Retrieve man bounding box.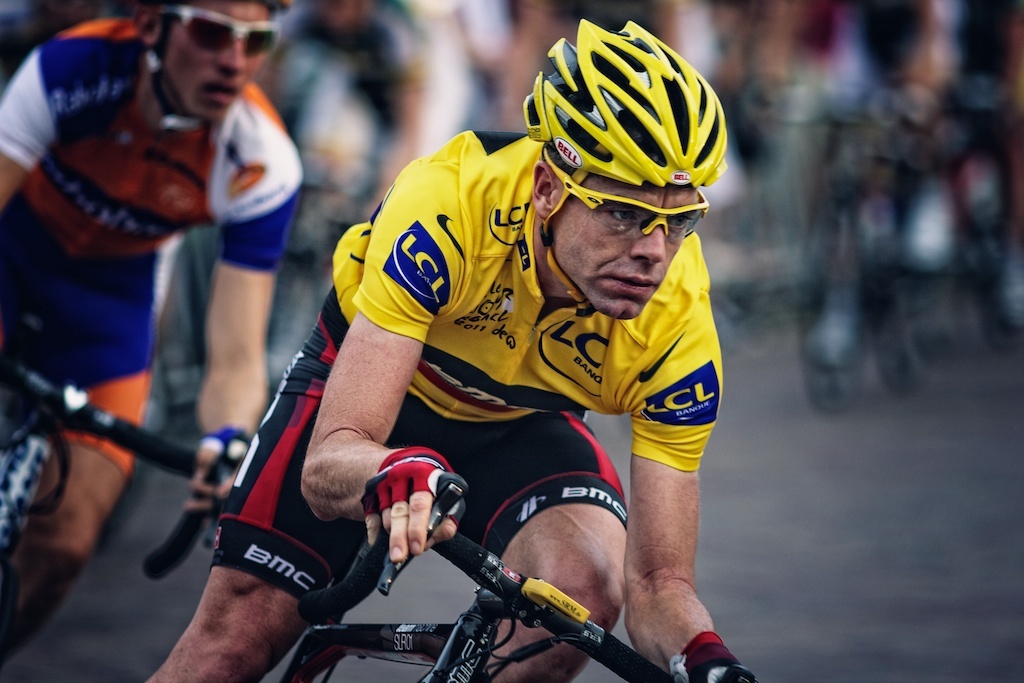
Bounding box: 0, 0, 300, 663.
